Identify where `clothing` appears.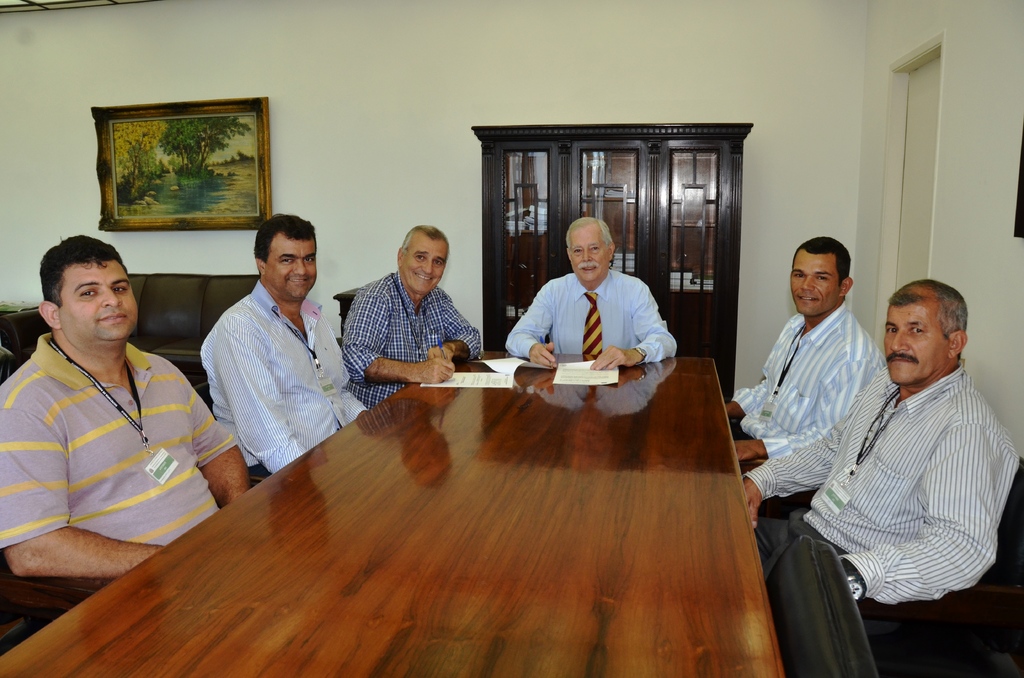
Appears at <region>728, 293, 867, 462</region>.
